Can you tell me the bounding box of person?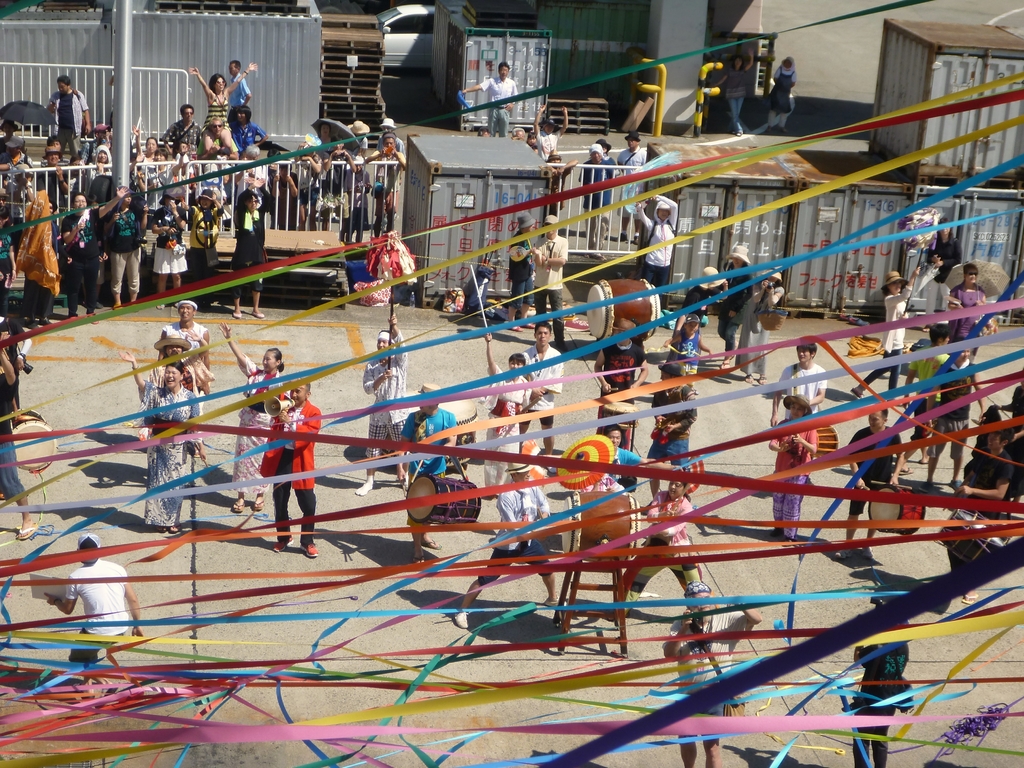
bbox(0, 342, 38, 543).
